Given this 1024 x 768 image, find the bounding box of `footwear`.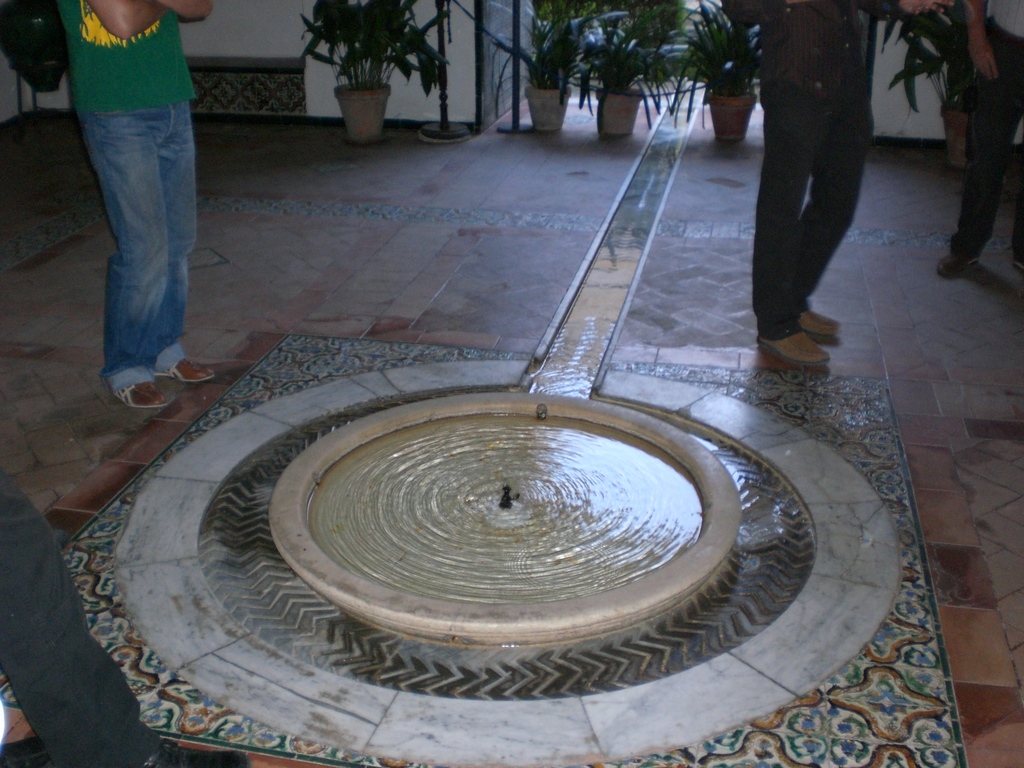
[0, 737, 55, 767].
